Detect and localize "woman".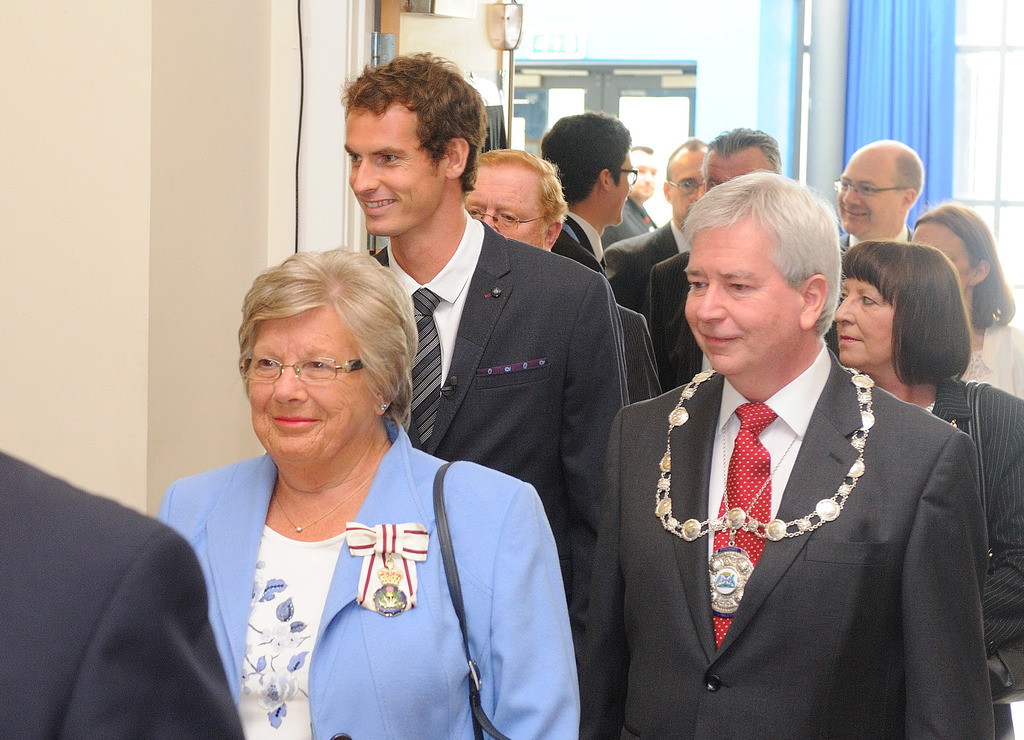
Localized at locate(156, 215, 524, 739).
